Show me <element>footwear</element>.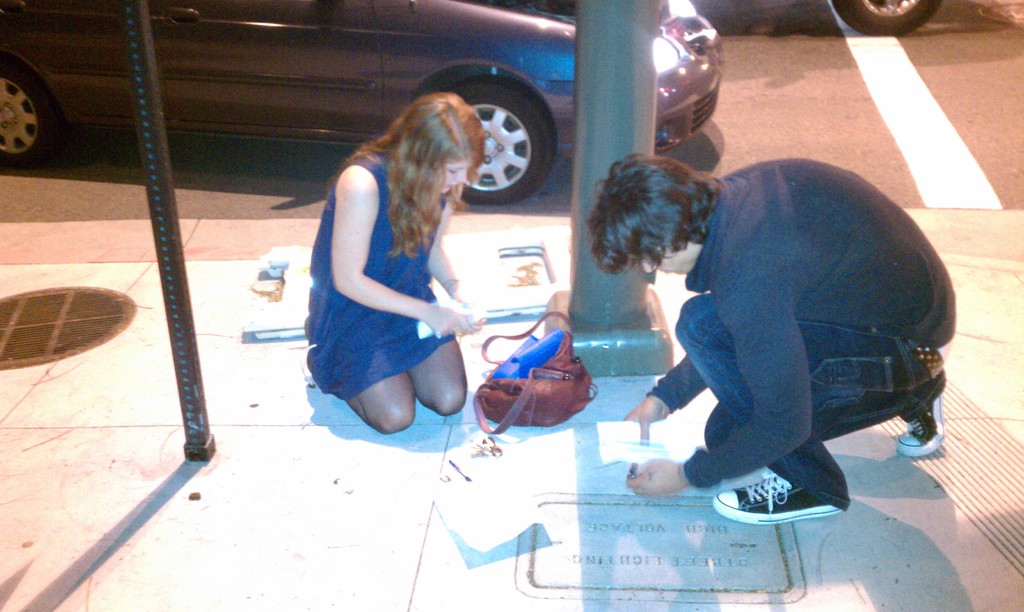
<element>footwear</element> is here: rect(719, 474, 831, 527).
